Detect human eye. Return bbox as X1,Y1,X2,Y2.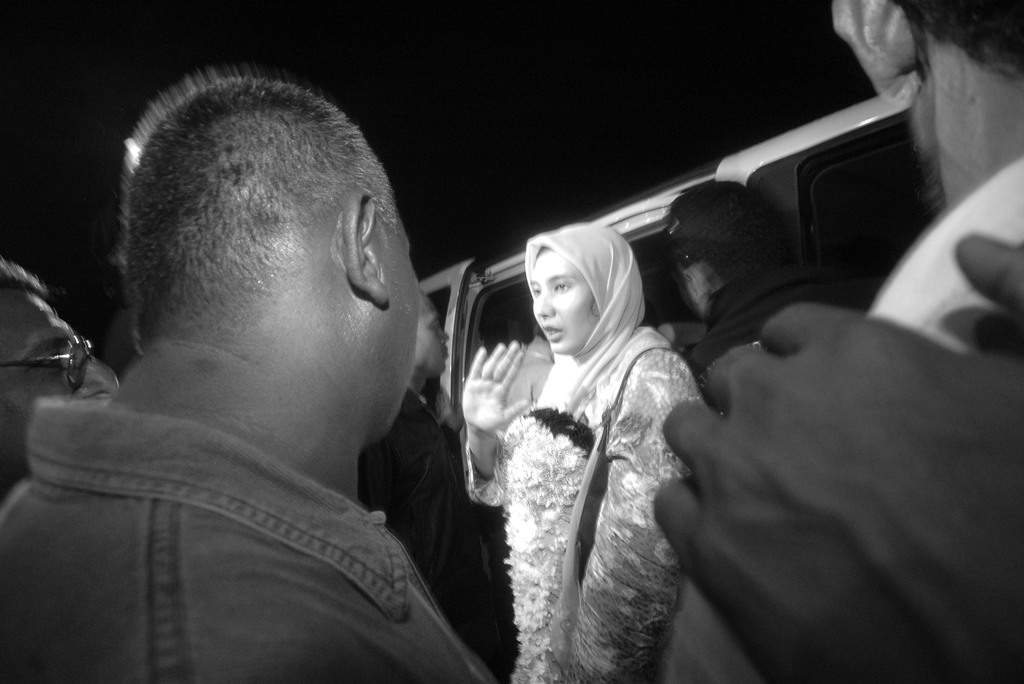
534,287,542,295.
